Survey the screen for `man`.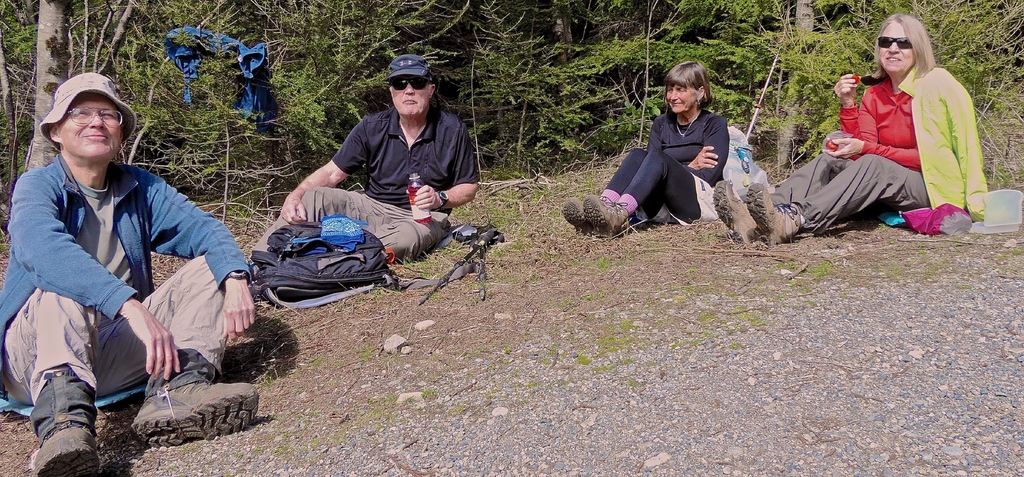
Survey found: 0:66:262:476.
